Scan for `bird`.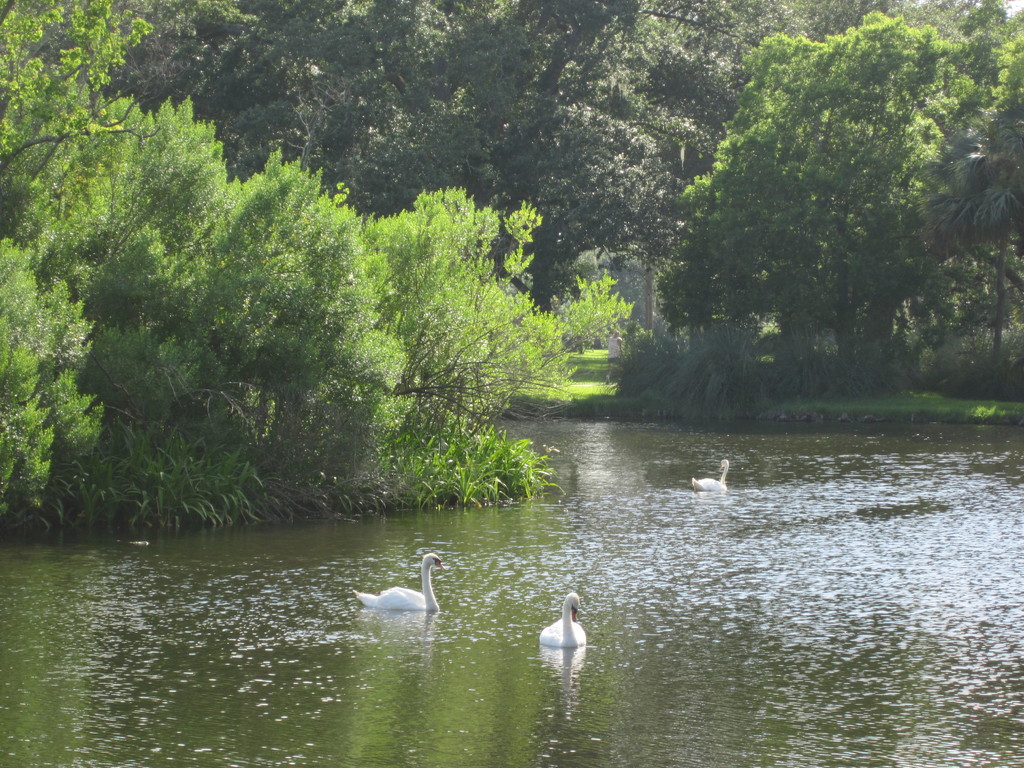
Scan result: {"x1": 538, "y1": 591, "x2": 589, "y2": 648}.
